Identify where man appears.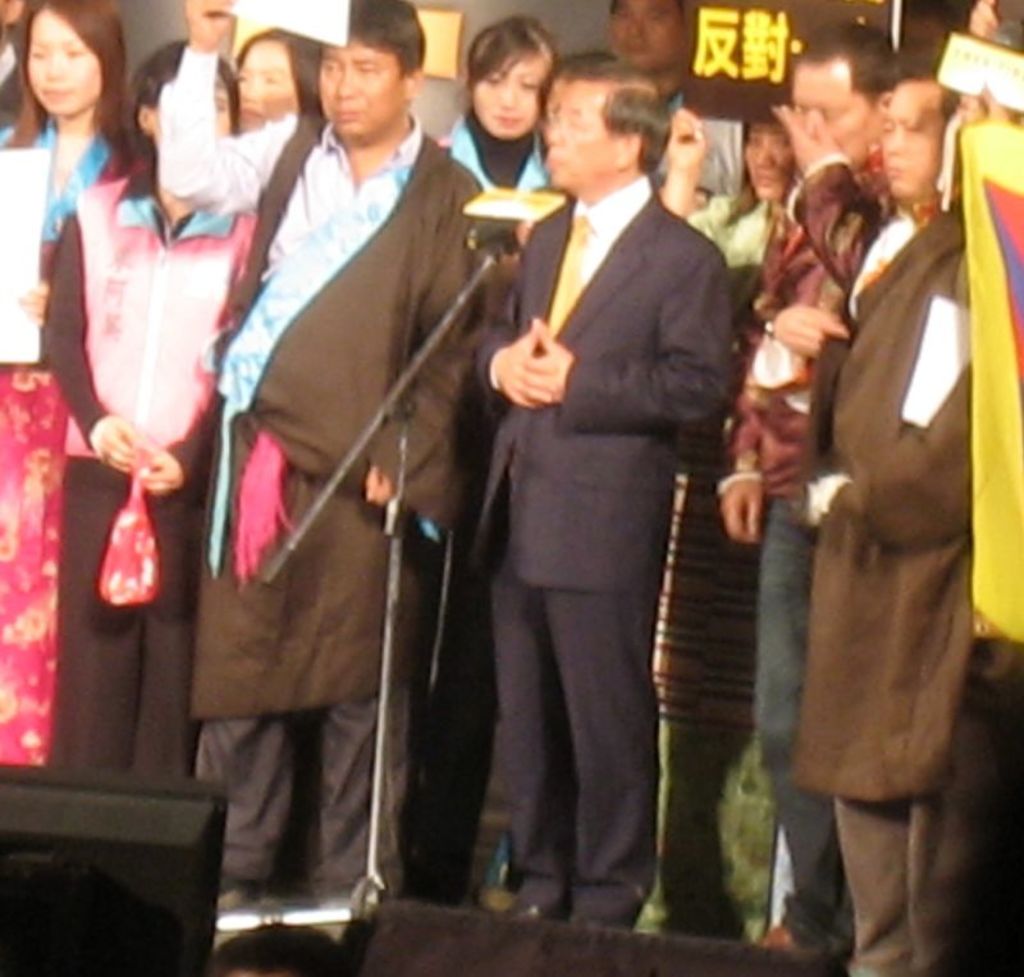
Appears at 713 20 901 976.
